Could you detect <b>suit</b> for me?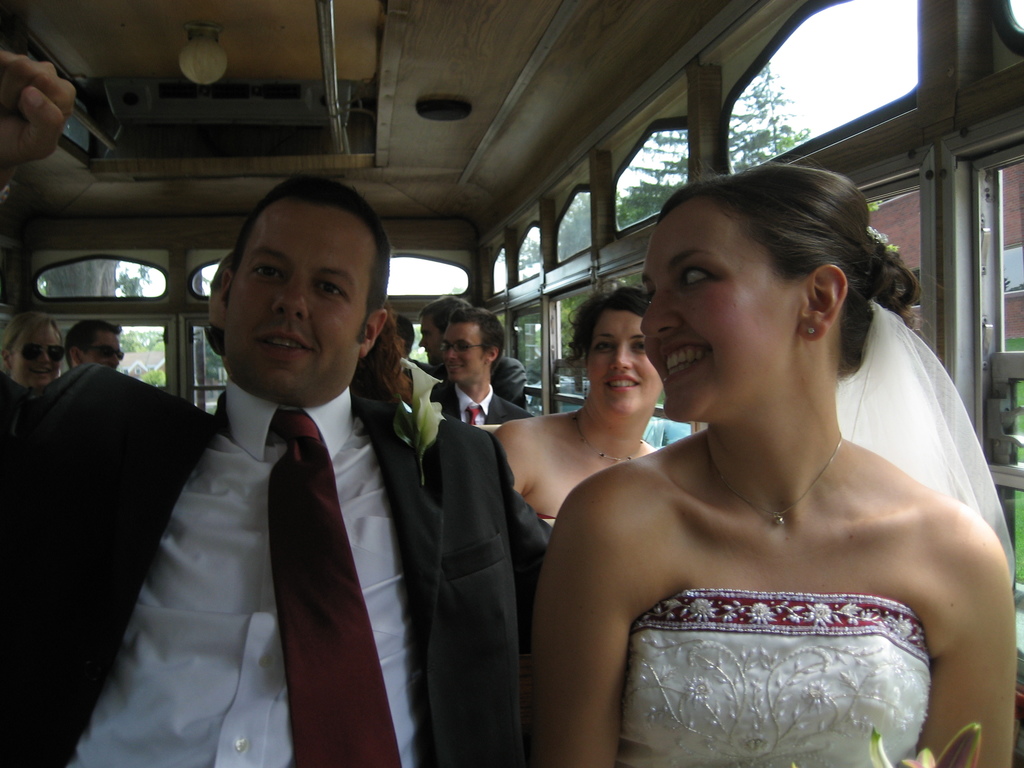
Detection result: (424,383,534,426).
